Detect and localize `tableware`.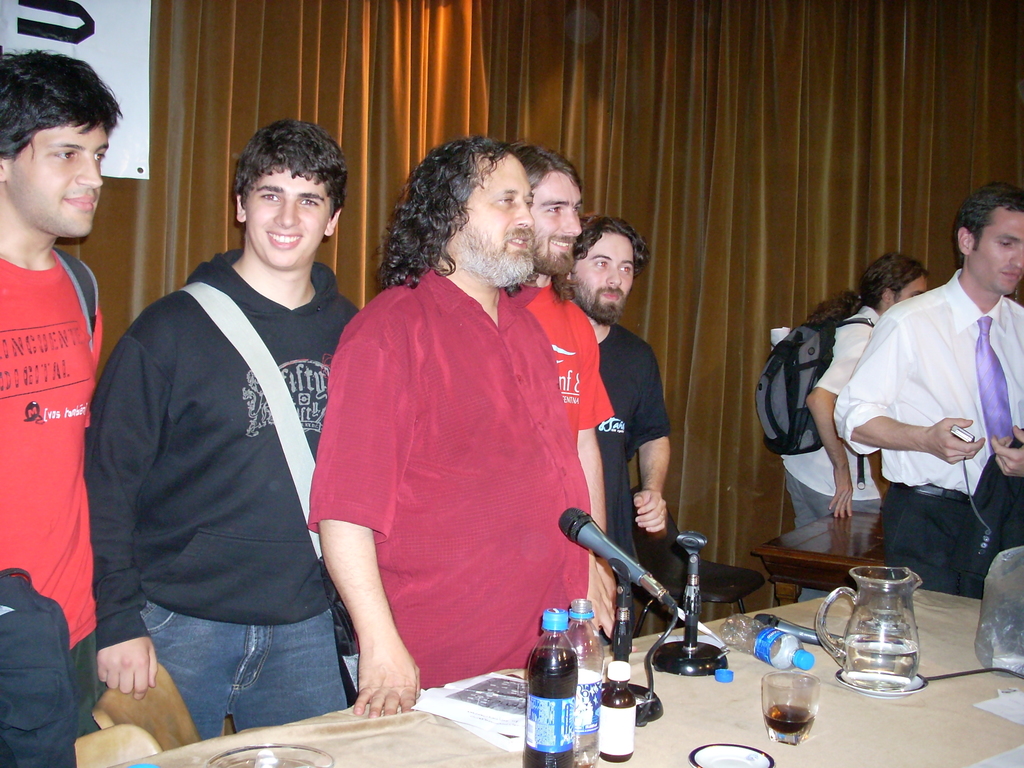
Localized at 753, 665, 817, 743.
